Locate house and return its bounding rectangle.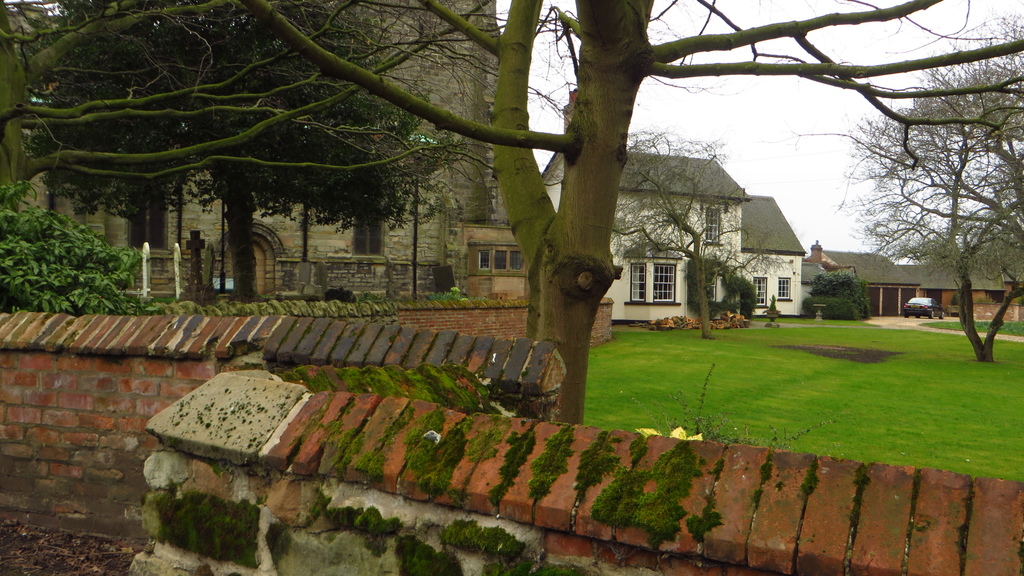
bbox=(811, 246, 915, 308).
